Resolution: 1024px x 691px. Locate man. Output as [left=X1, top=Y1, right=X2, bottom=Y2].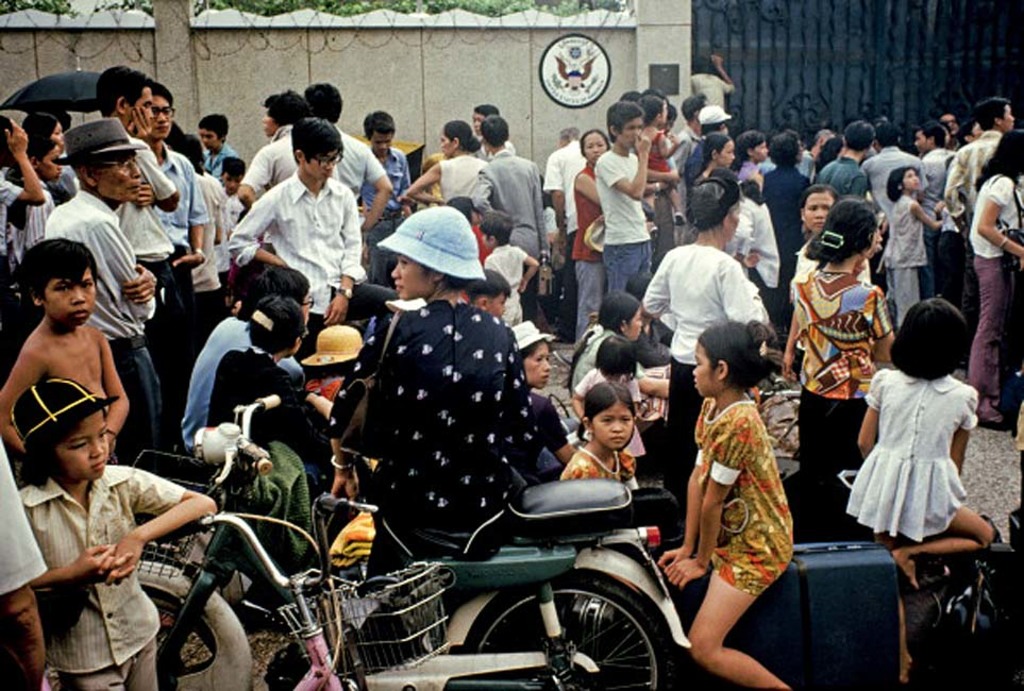
[left=173, top=268, right=317, bottom=460].
